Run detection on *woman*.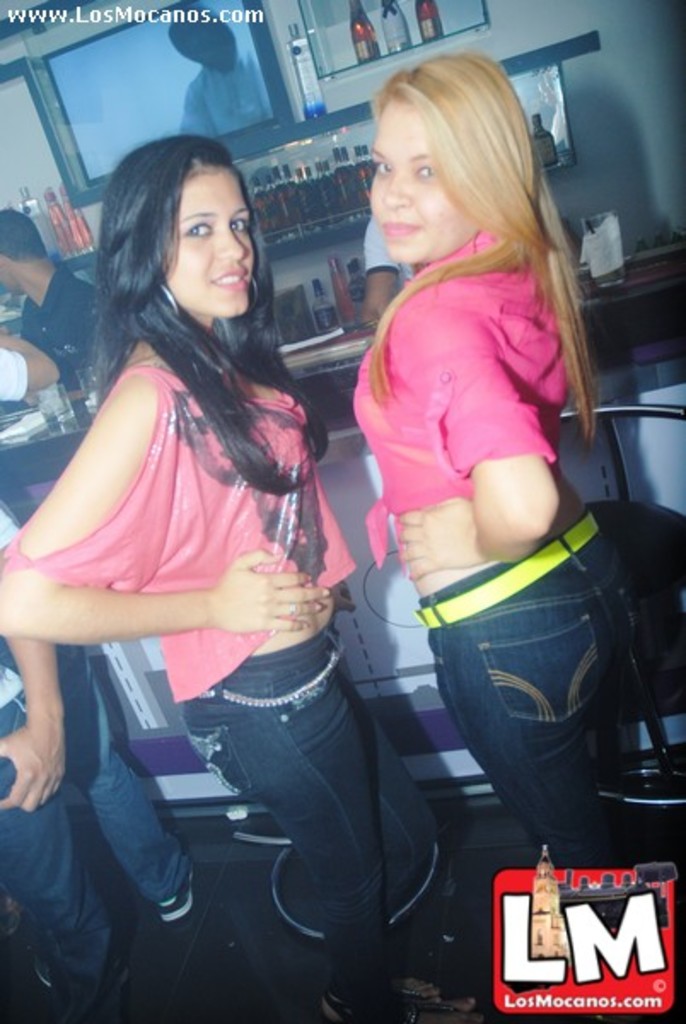
Result: detection(352, 48, 648, 870).
